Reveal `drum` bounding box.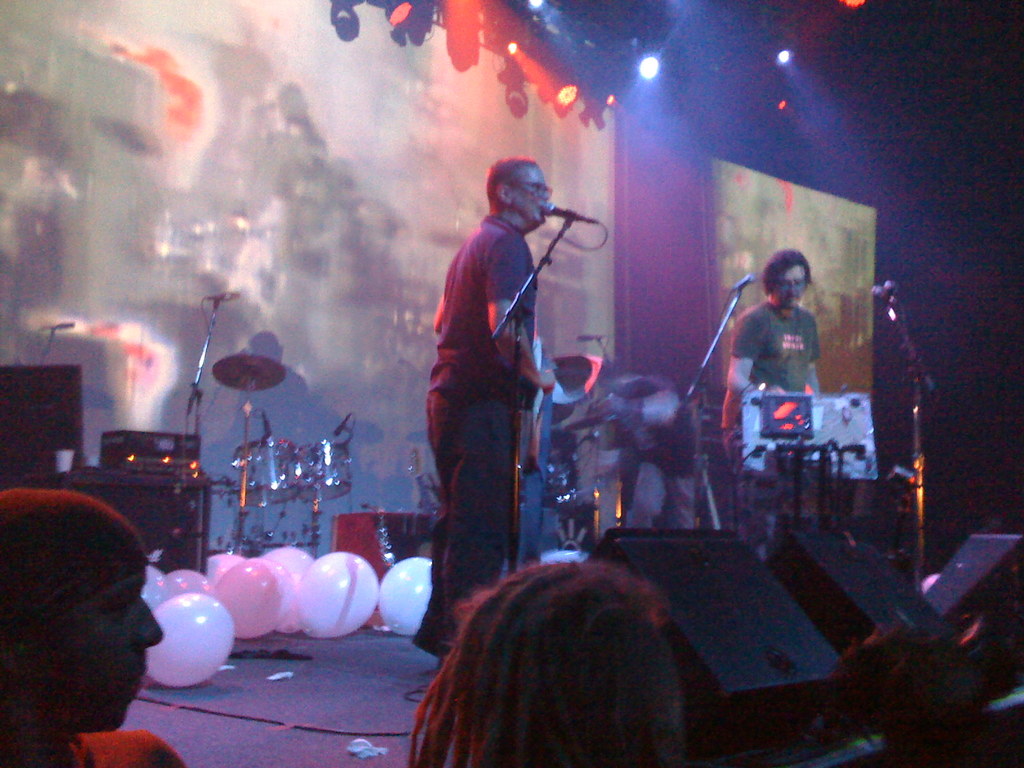
Revealed: rect(295, 439, 351, 502).
